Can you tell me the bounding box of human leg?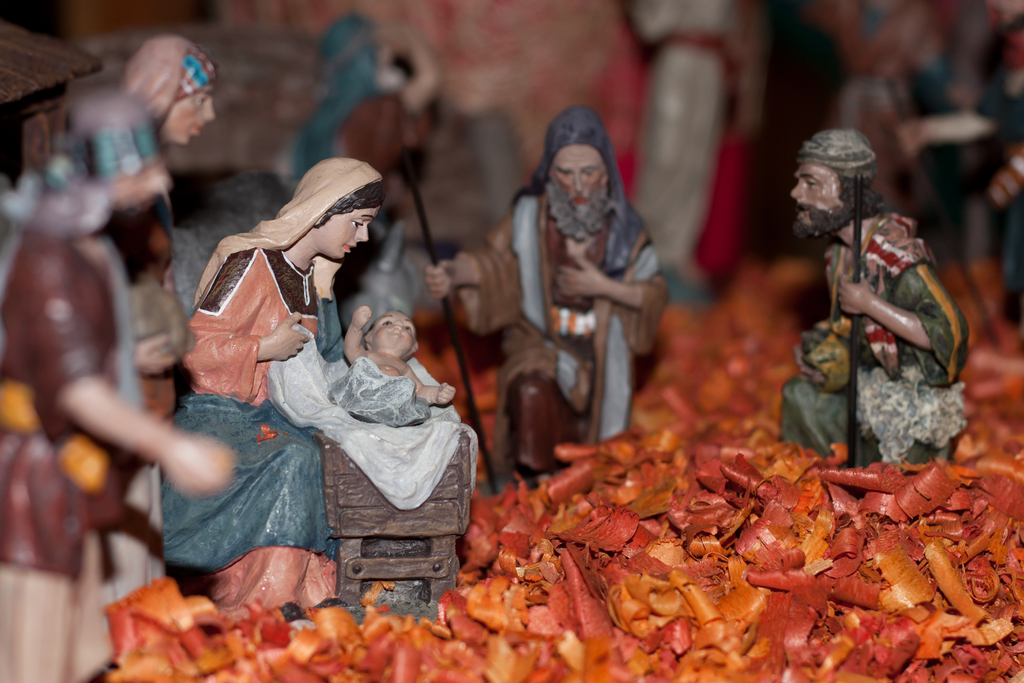
<box>346,352,383,418</box>.
